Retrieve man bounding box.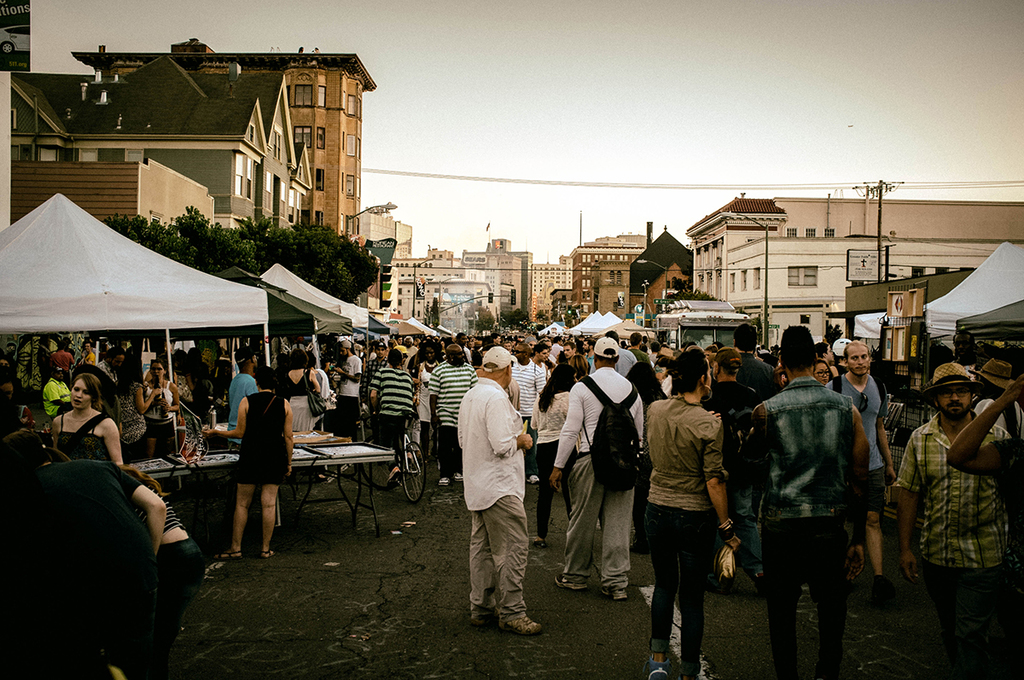
Bounding box: 428/343/479/486.
